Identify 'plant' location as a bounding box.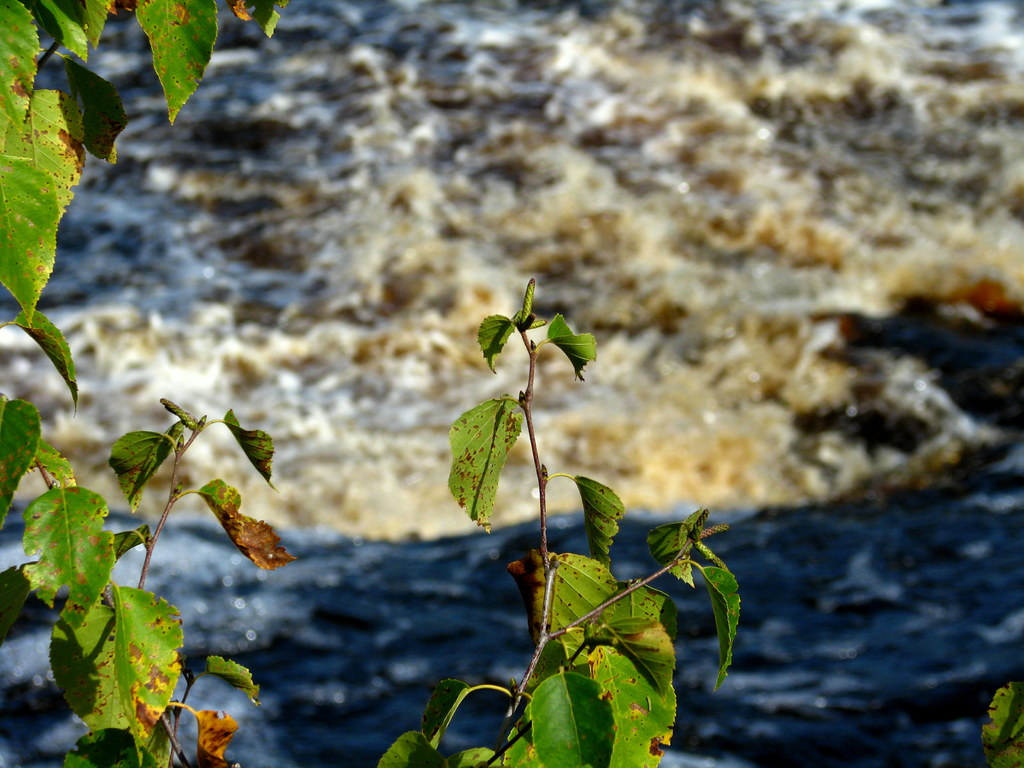
{"x1": 0, "y1": 0, "x2": 290, "y2": 767}.
